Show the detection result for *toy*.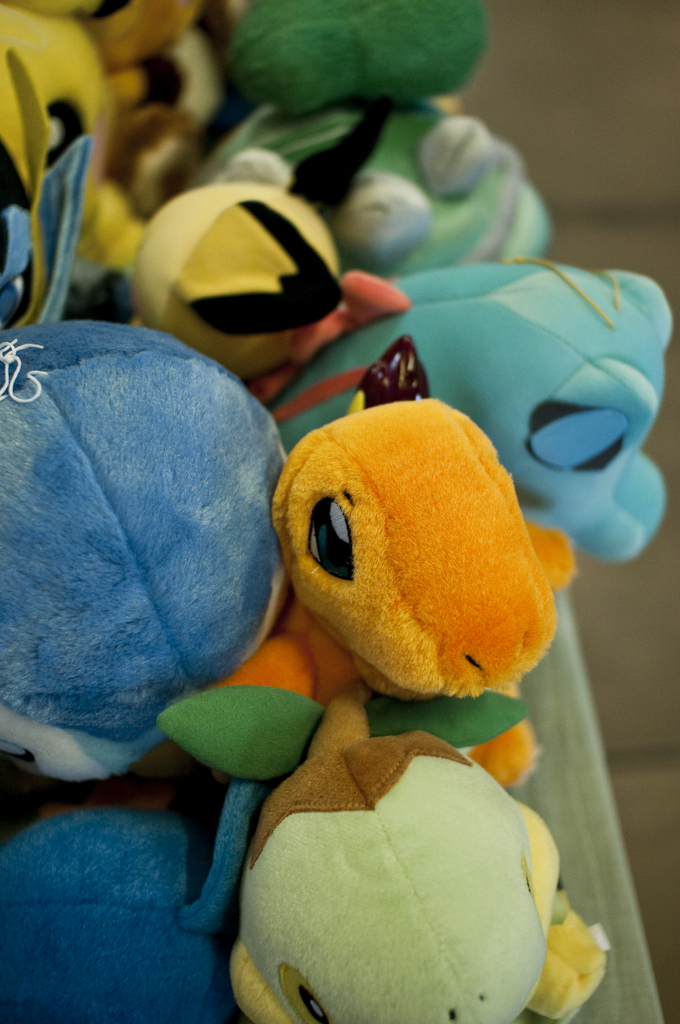
BBox(259, 270, 665, 520).
